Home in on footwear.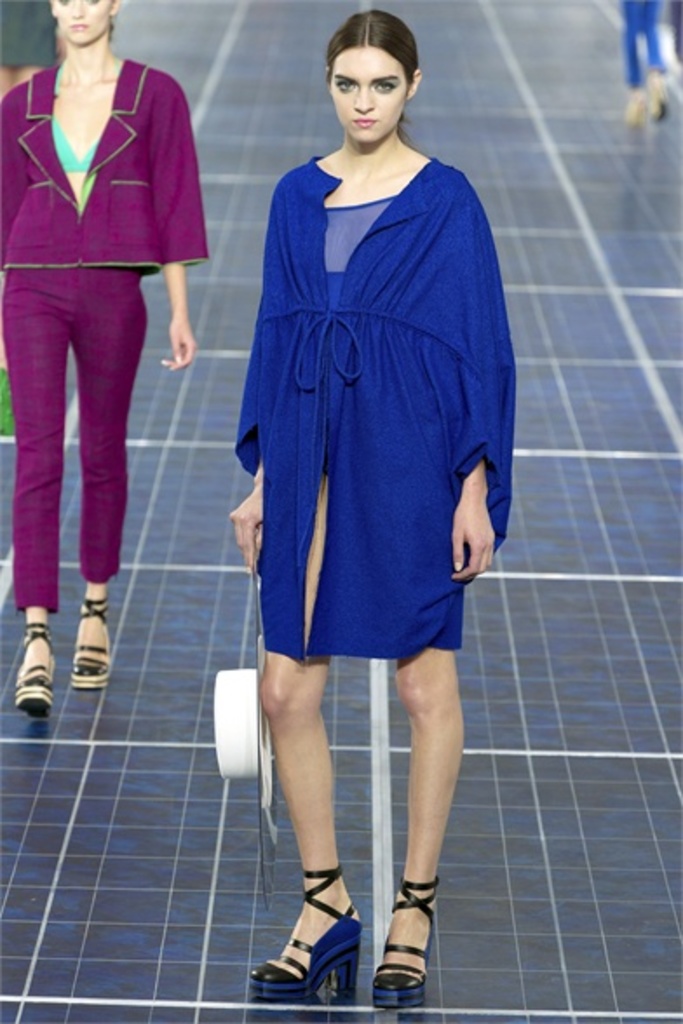
Homed in at bbox=(75, 599, 115, 690).
